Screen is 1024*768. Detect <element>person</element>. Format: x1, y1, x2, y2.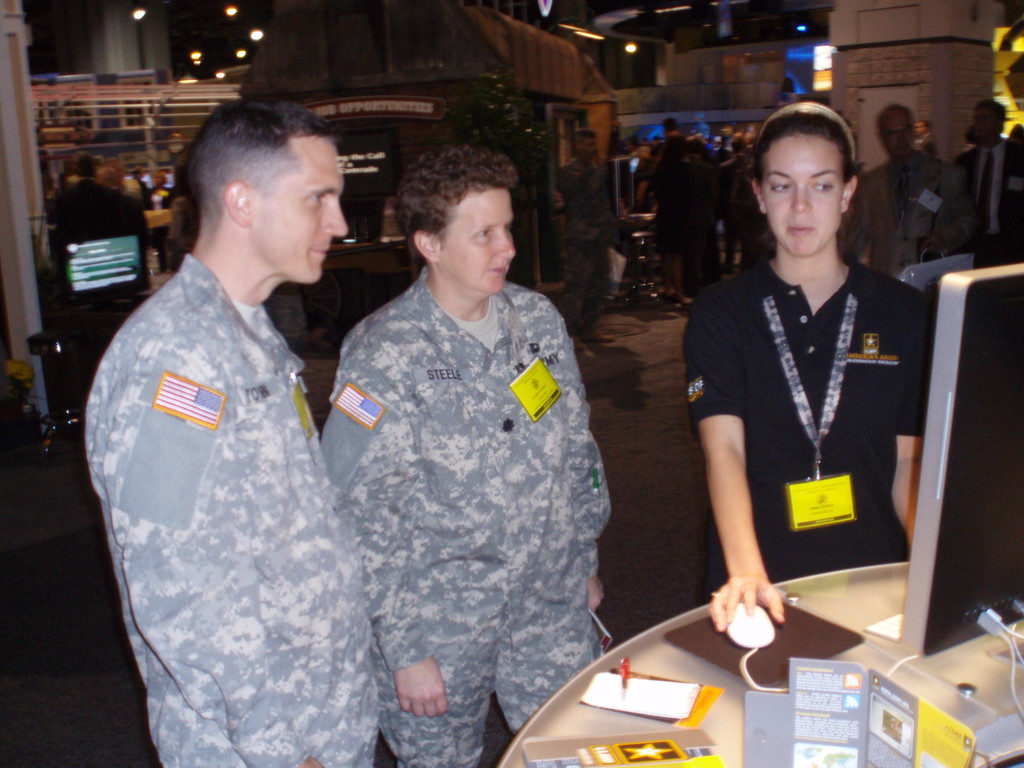
324, 145, 611, 765.
